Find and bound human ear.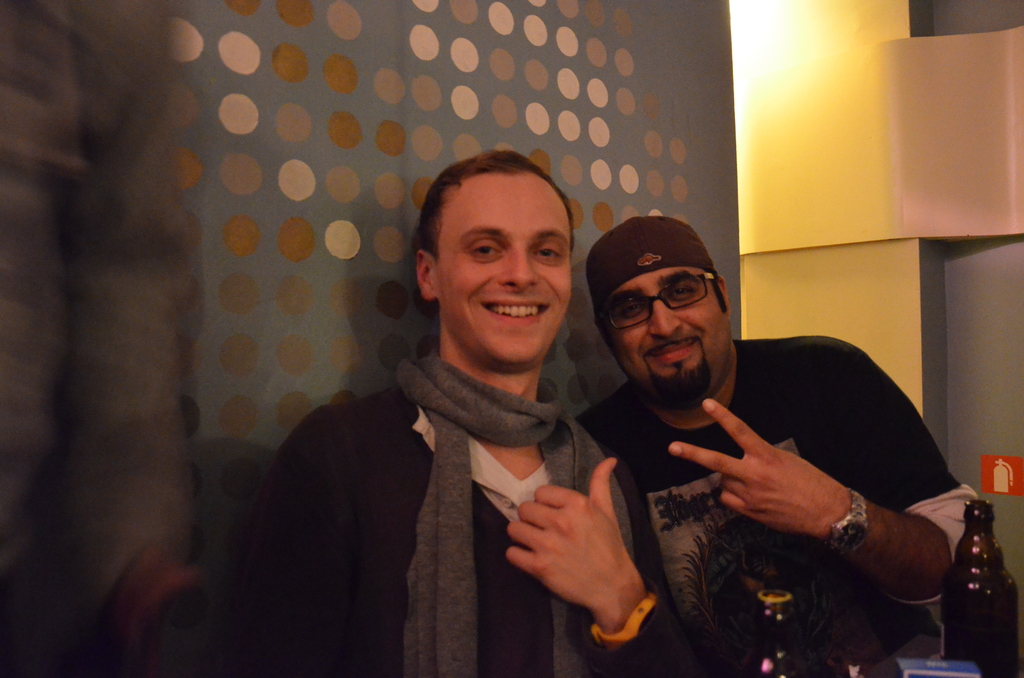
Bound: {"left": 419, "top": 253, "right": 433, "bottom": 300}.
